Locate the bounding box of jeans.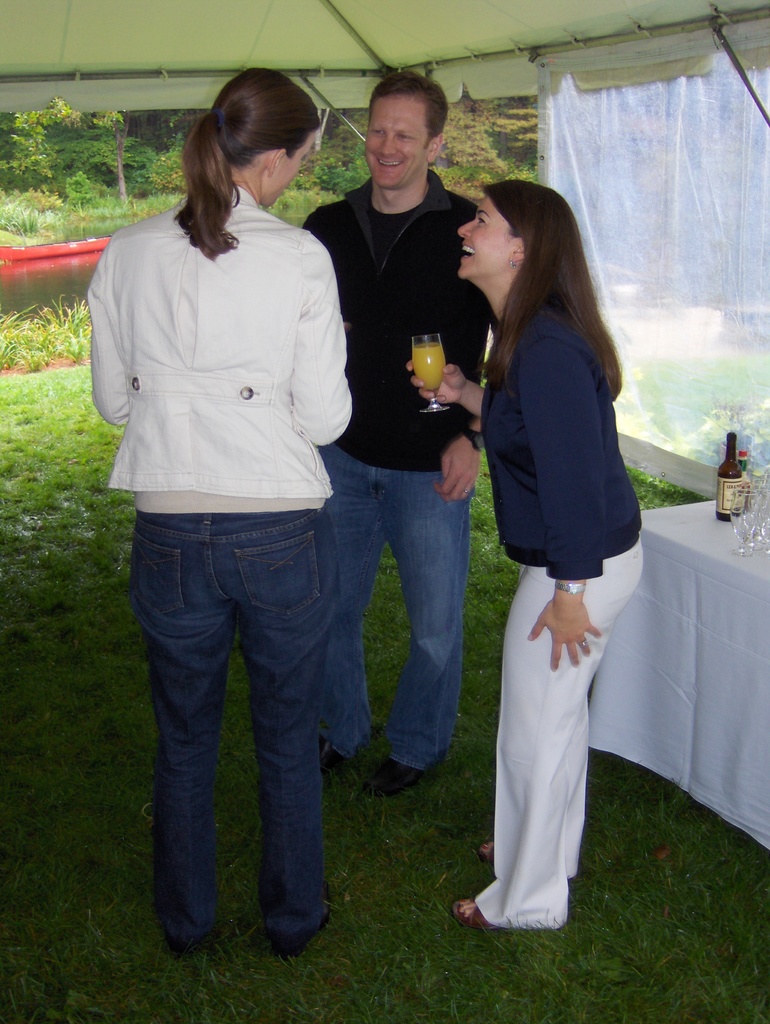
Bounding box: detection(473, 545, 641, 925).
